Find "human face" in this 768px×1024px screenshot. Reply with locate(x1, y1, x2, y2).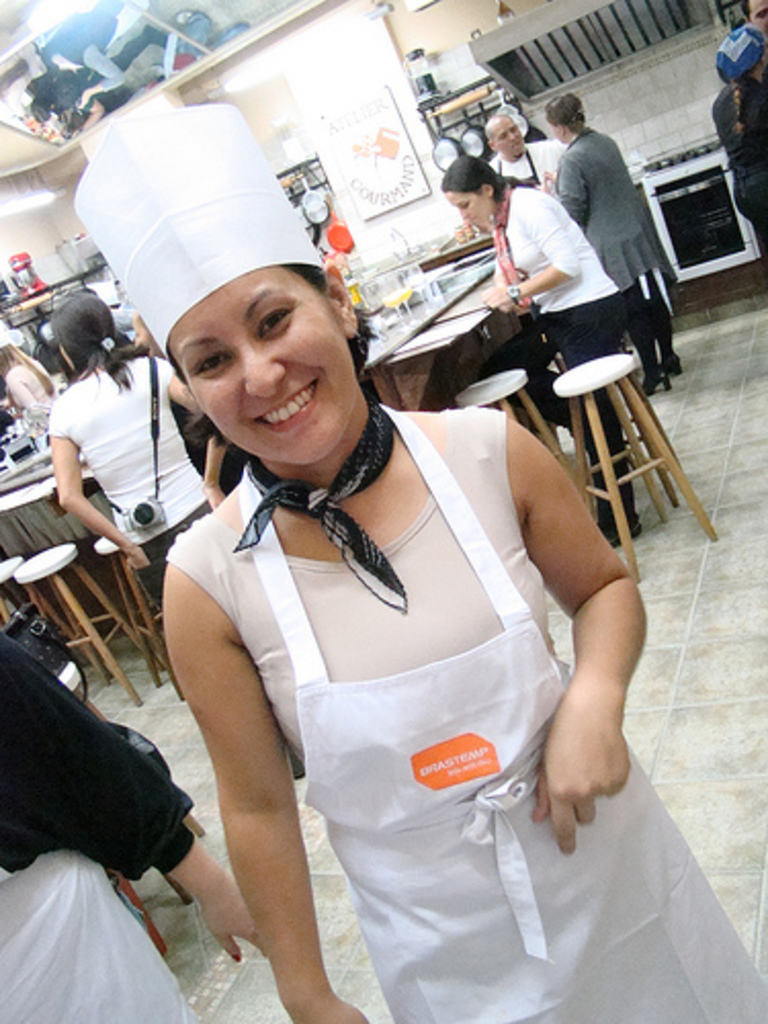
locate(752, 0, 766, 29).
